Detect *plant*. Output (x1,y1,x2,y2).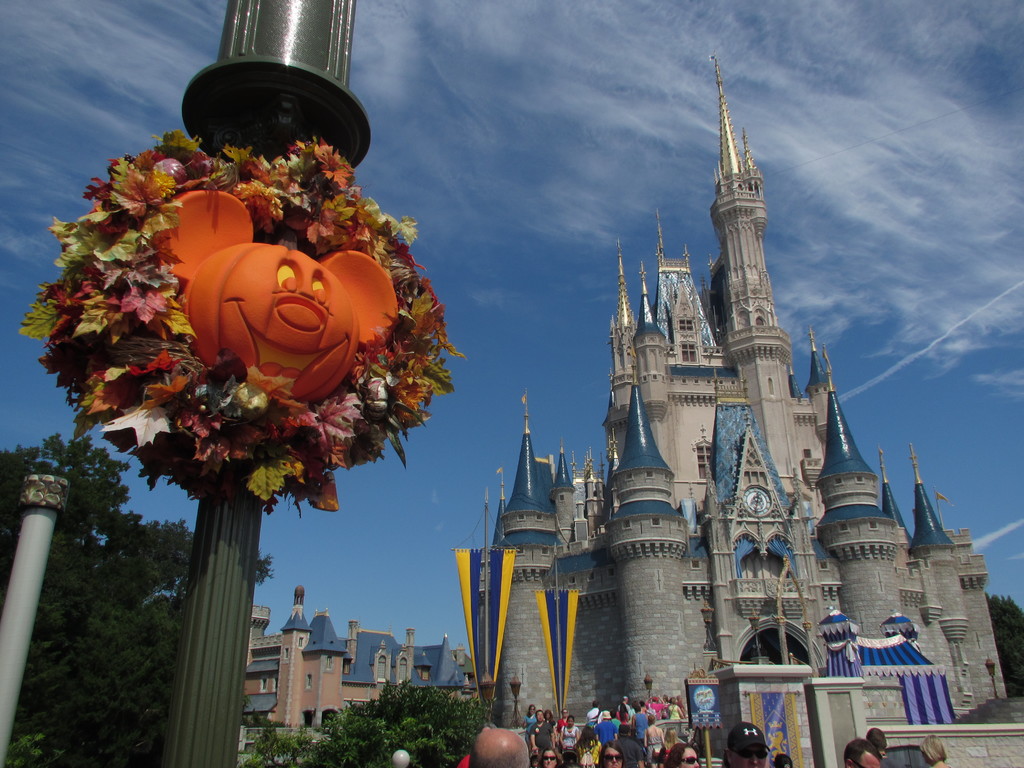
(239,701,321,765).
